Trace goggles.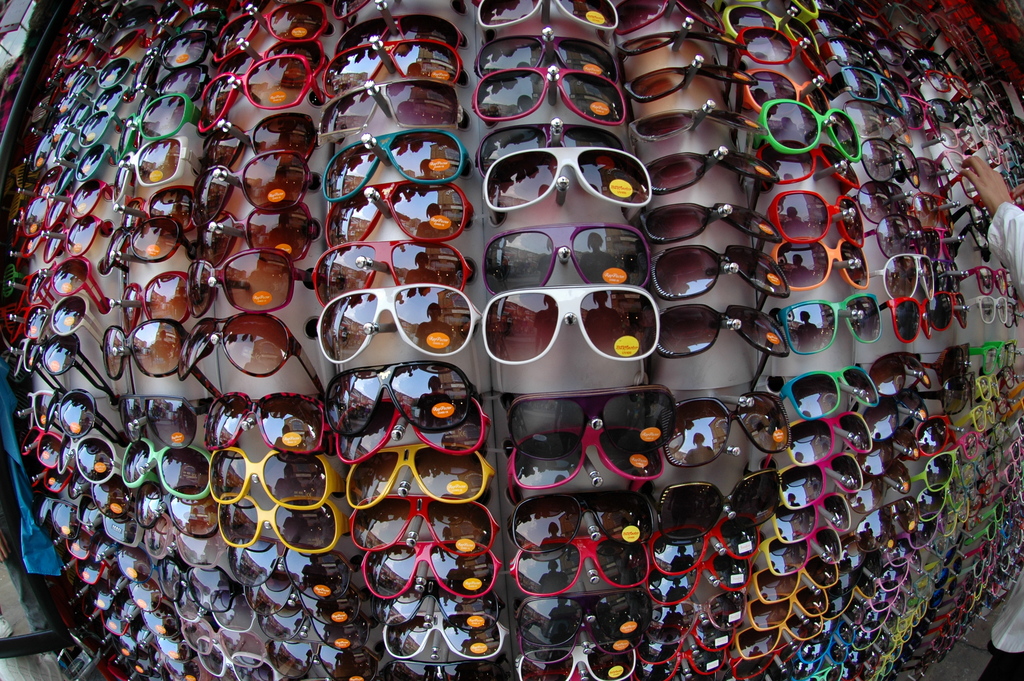
Traced to {"left": 660, "top": 398, "right": 794, "bottom": 453}.
